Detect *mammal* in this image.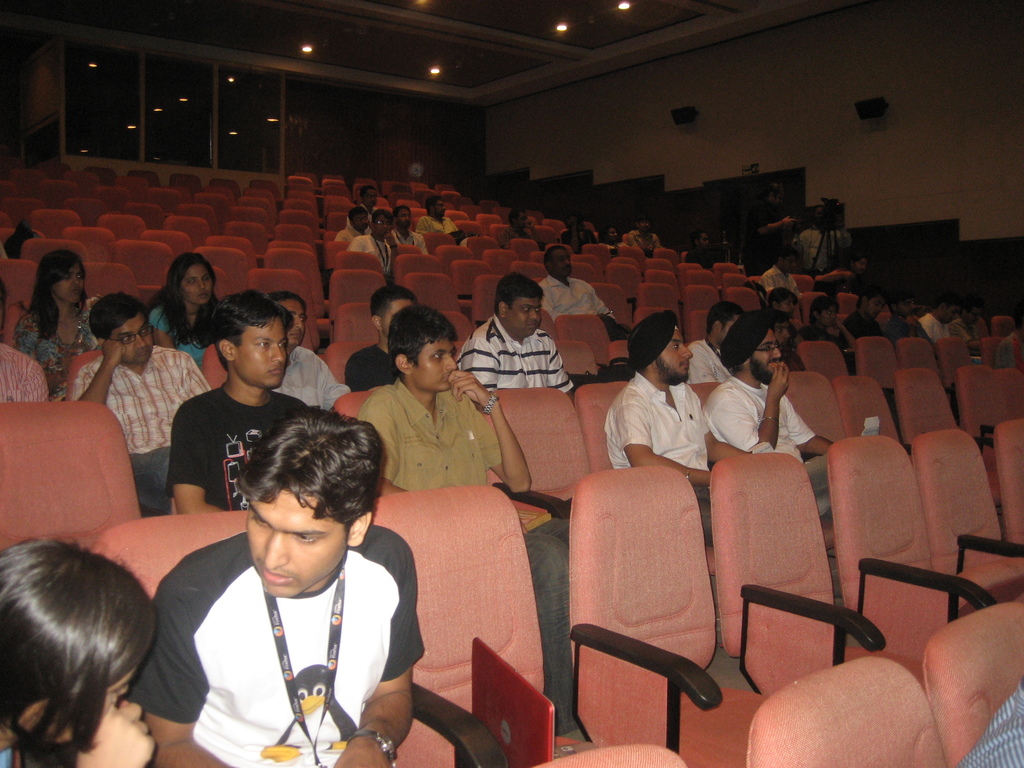
Detection: l=565, t=212, r=595, b=256.
